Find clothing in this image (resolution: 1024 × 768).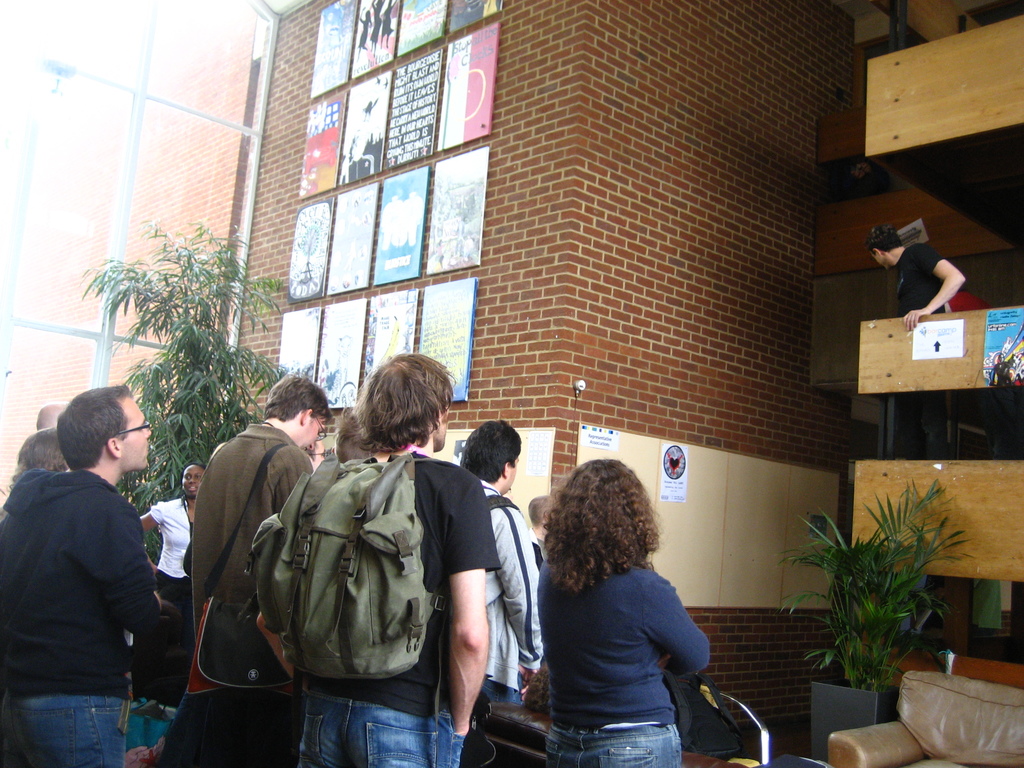
<box>295,447,486,767</box>.
